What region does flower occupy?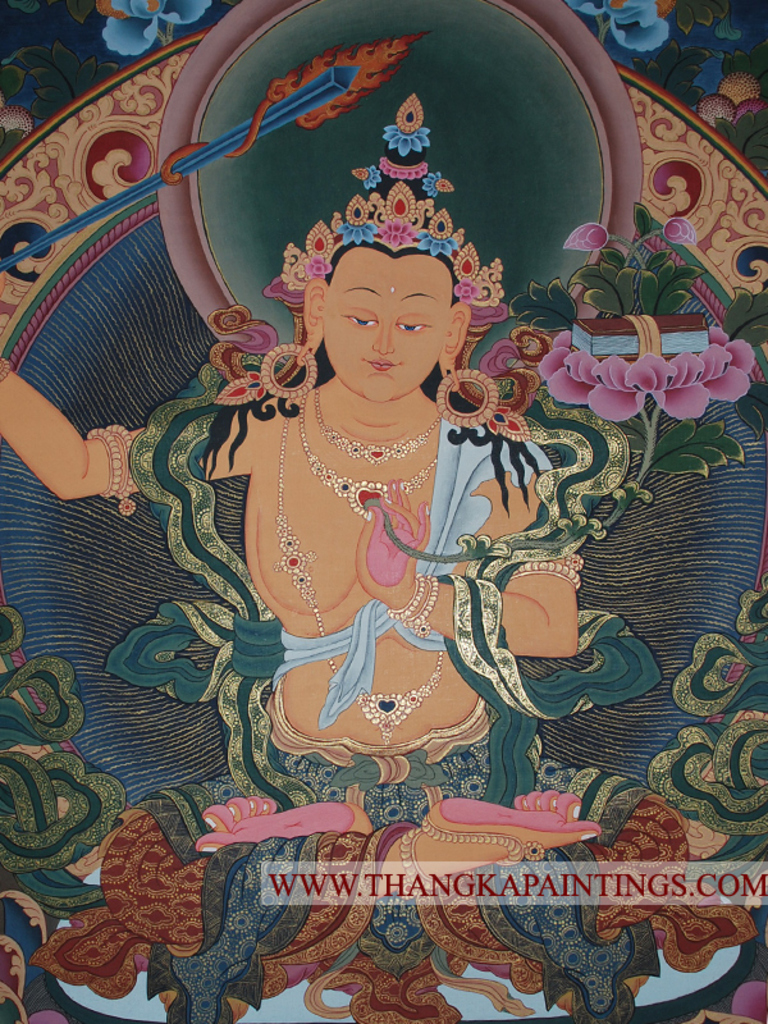
[378, 219, 416, 246].
